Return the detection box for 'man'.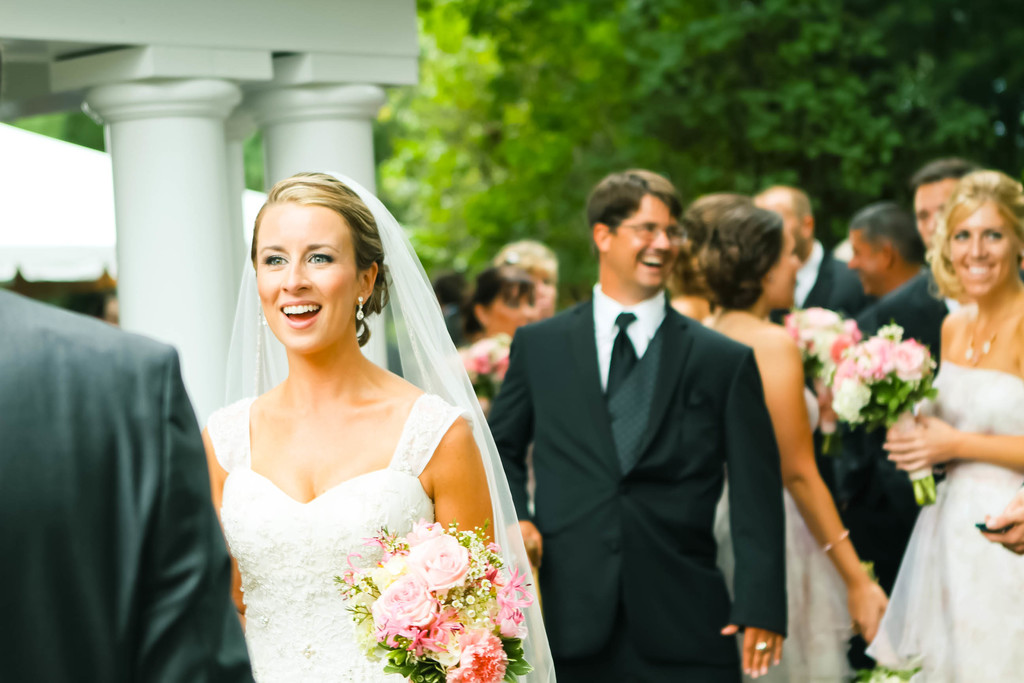
[x1=825, y1=206, x2=950, y2=589].
